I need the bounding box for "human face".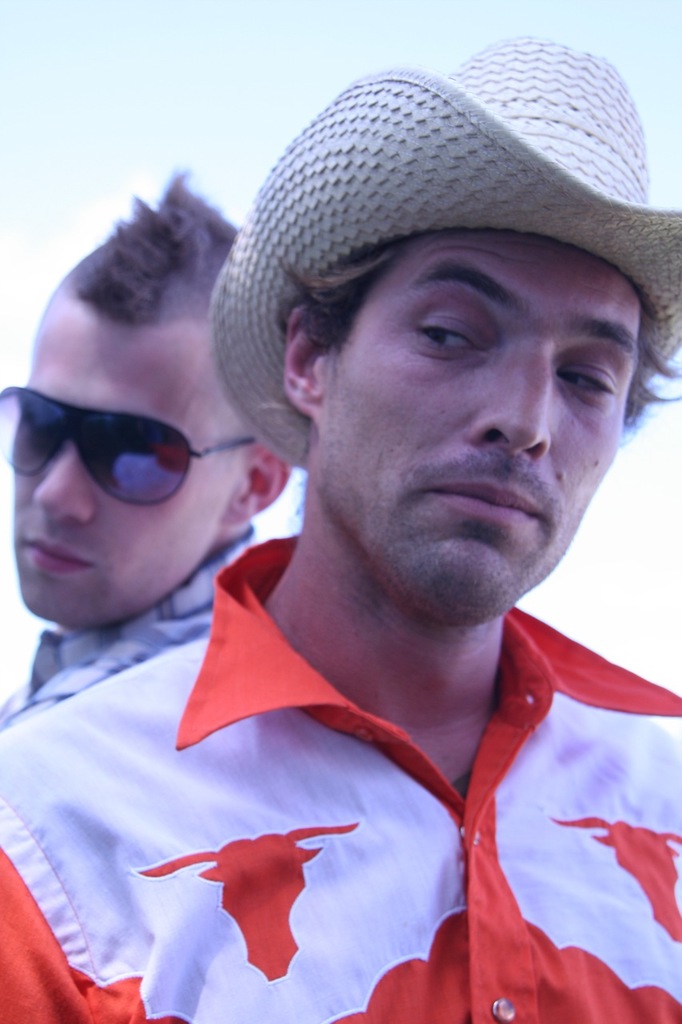
Here it is: <bbox>317, 220, 639, 616</bbox>.
